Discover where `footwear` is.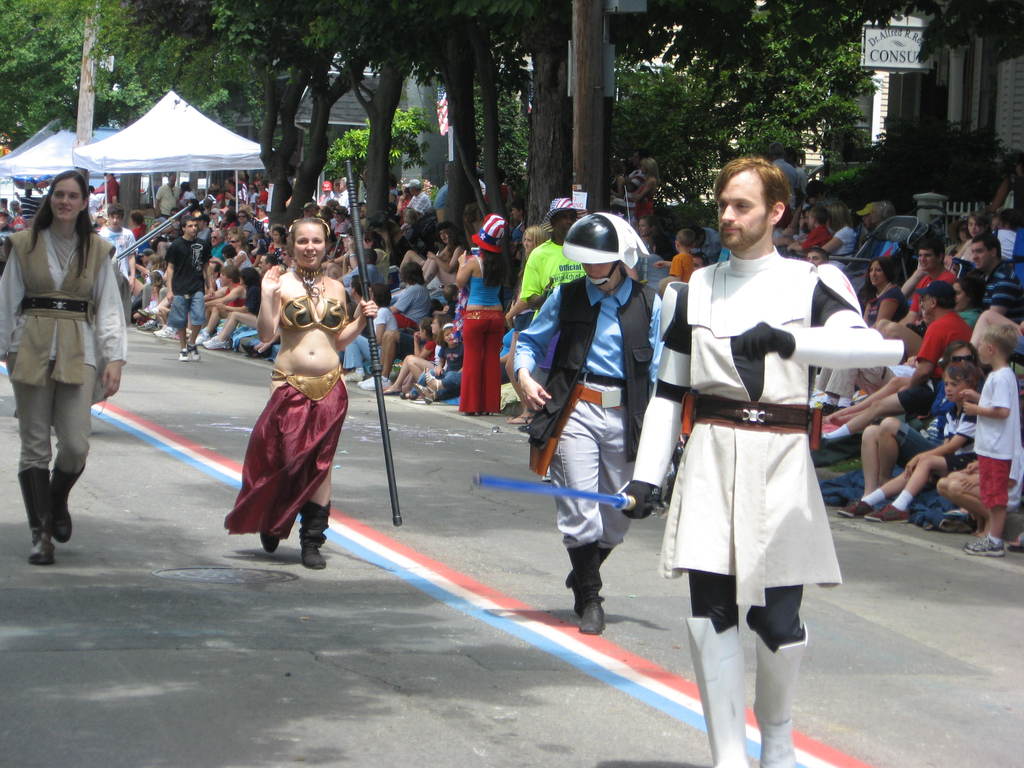
Discovered at detection(692, 628, 806, 746).
